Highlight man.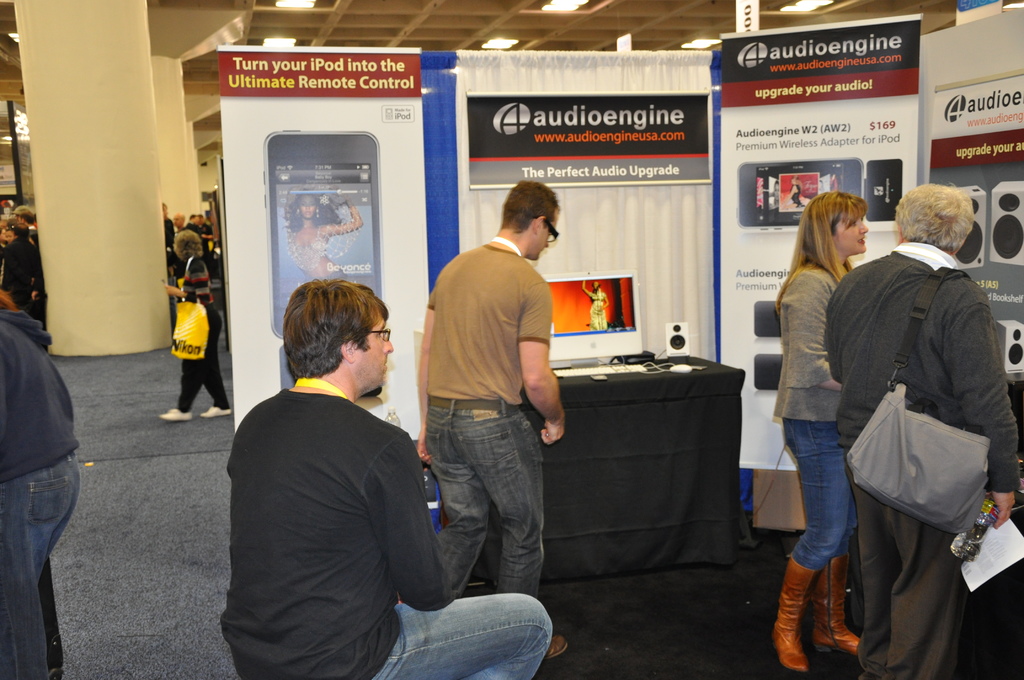
Highlighted region: 1,222,44,336.
